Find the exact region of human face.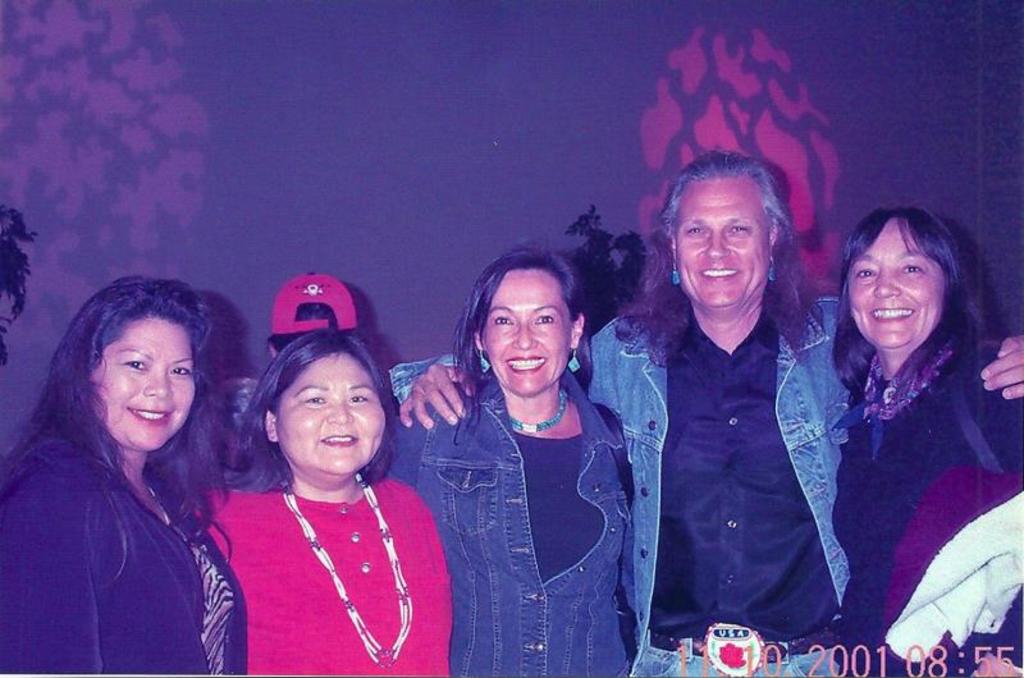
Exact region: 844:220:951:354.
